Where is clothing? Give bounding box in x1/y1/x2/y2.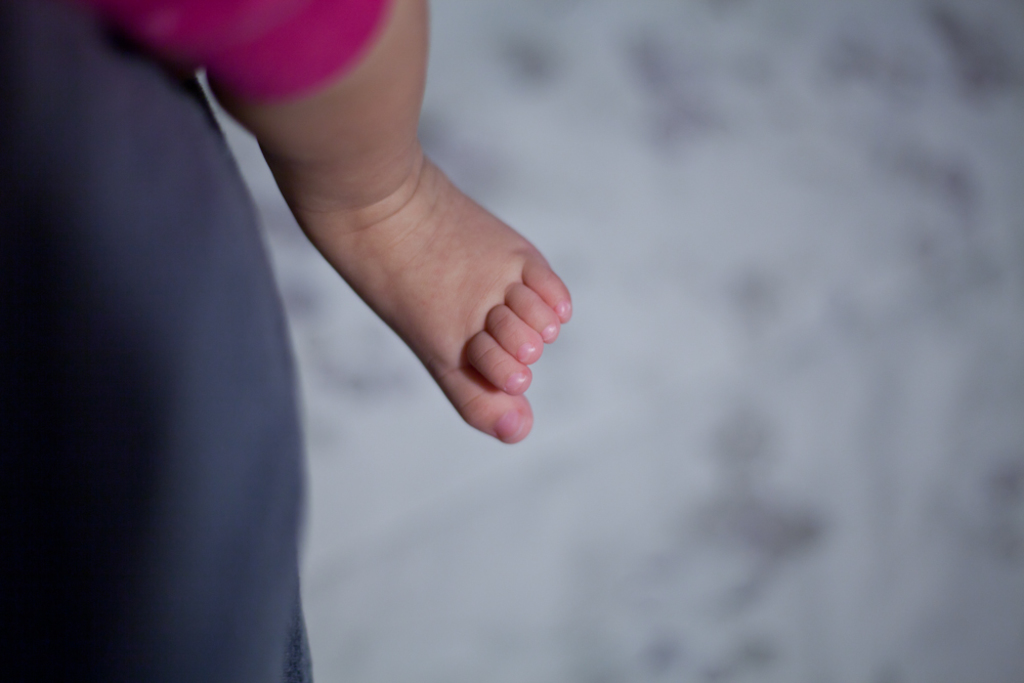
93/0/398/112.
